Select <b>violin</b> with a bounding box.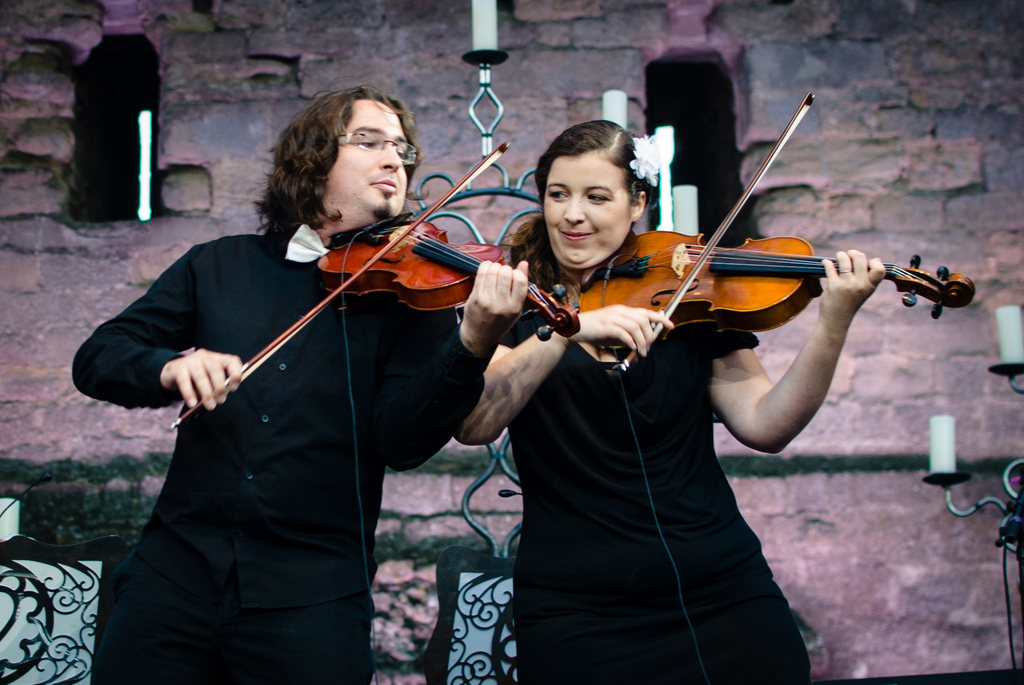
bbox=(571, 89, 978, 380).
